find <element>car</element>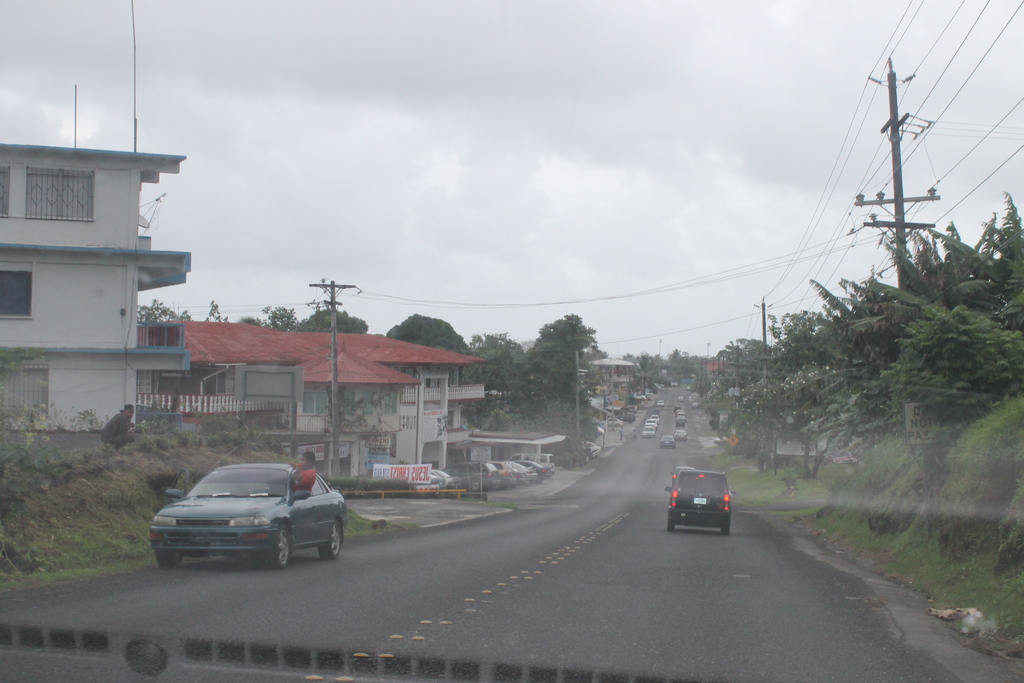
x1=650 y1=415 x2=660 y2=423
